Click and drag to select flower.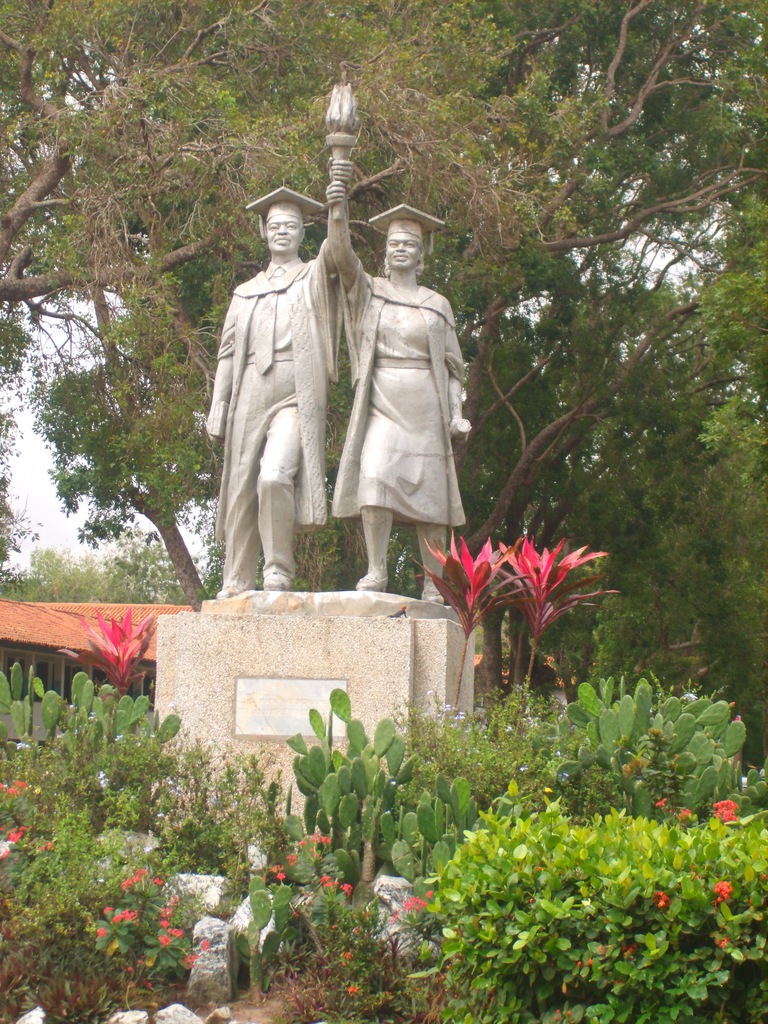
Selection: detection(0, 783, 6, 792).
